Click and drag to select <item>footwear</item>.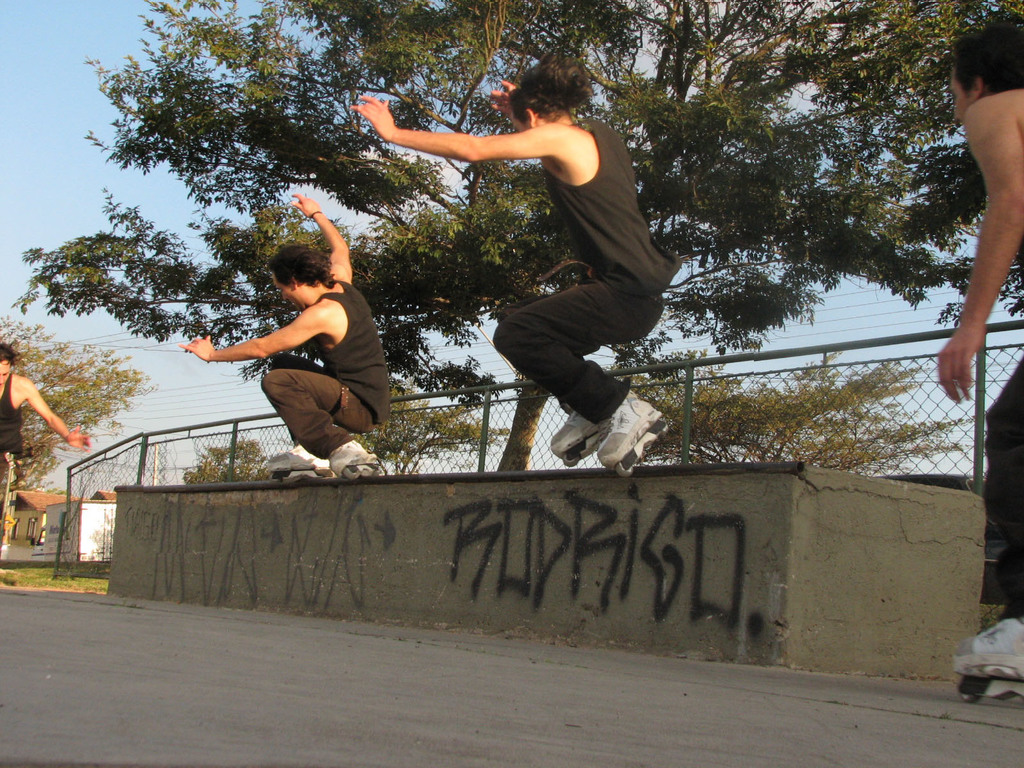
Selection: <region>268, 440, 333, 475</region>.
